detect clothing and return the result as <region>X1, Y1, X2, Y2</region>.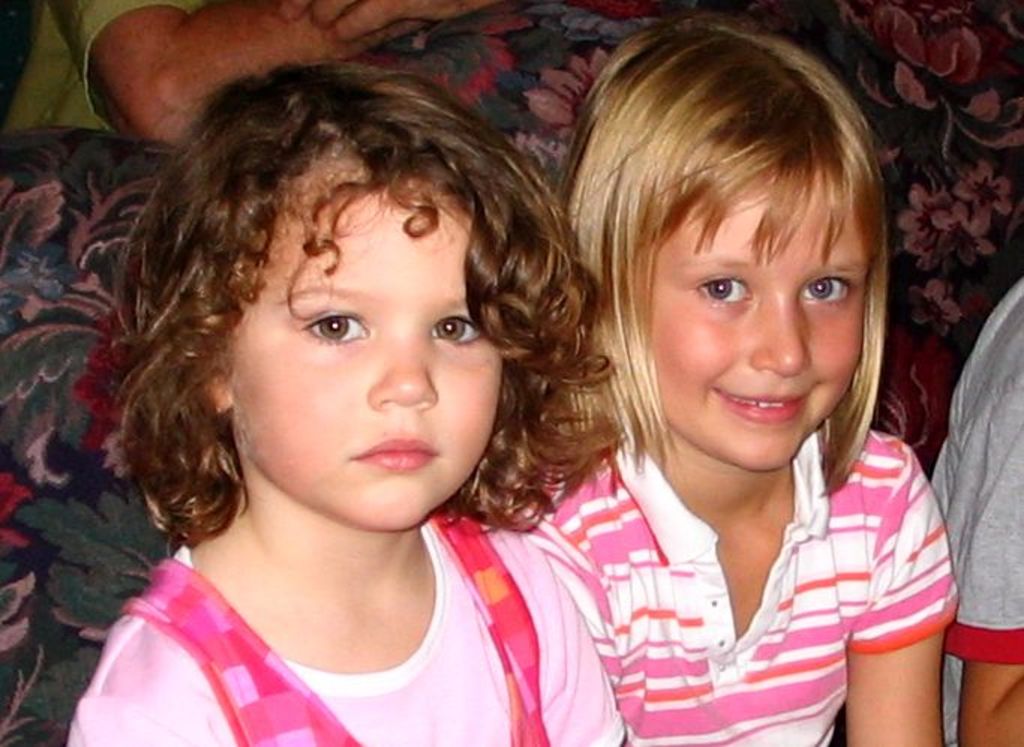
<region>931, 270, 1023, 746</region>.
